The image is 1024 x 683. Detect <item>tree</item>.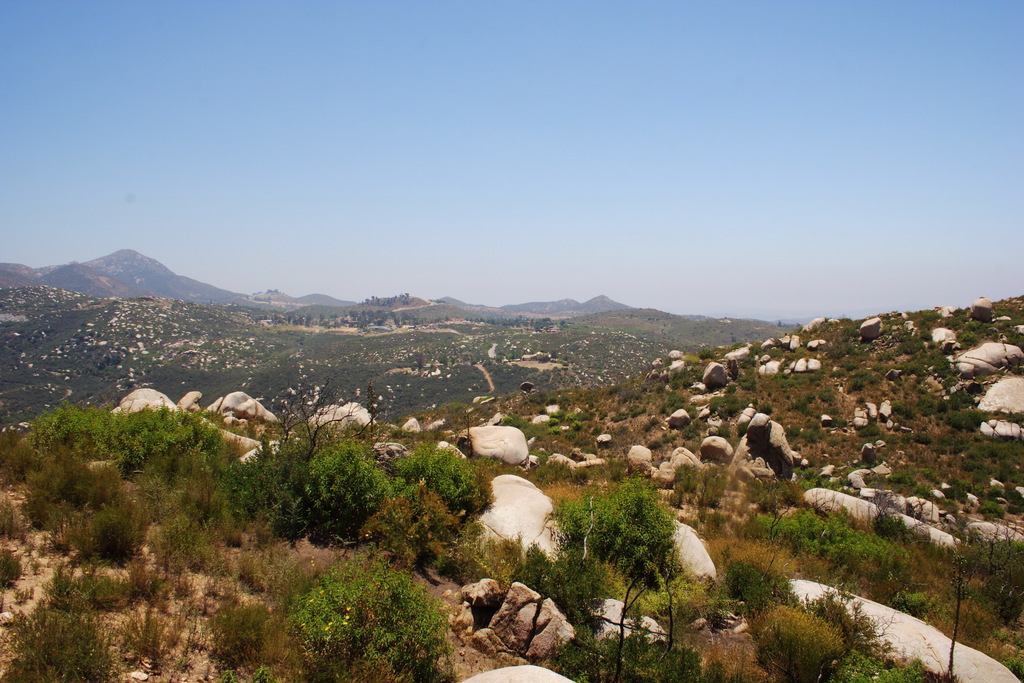
Detection: bbox(931, 522, 975, 682).
